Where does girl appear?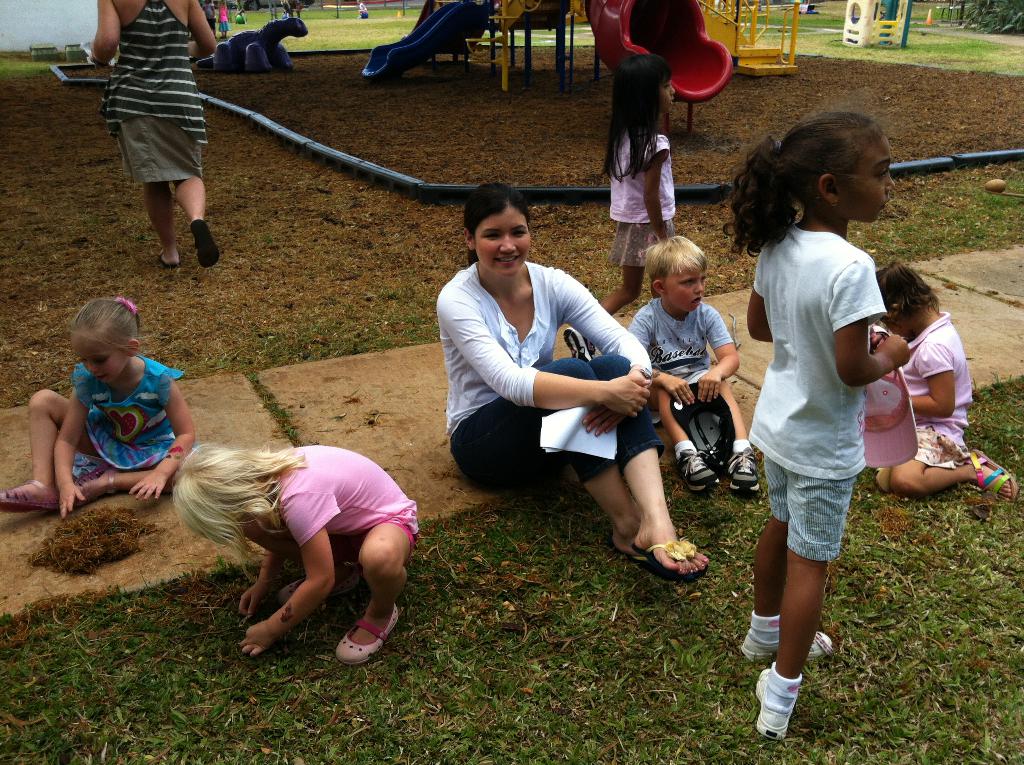
Appears at <box>564,54,674,360</box>.
